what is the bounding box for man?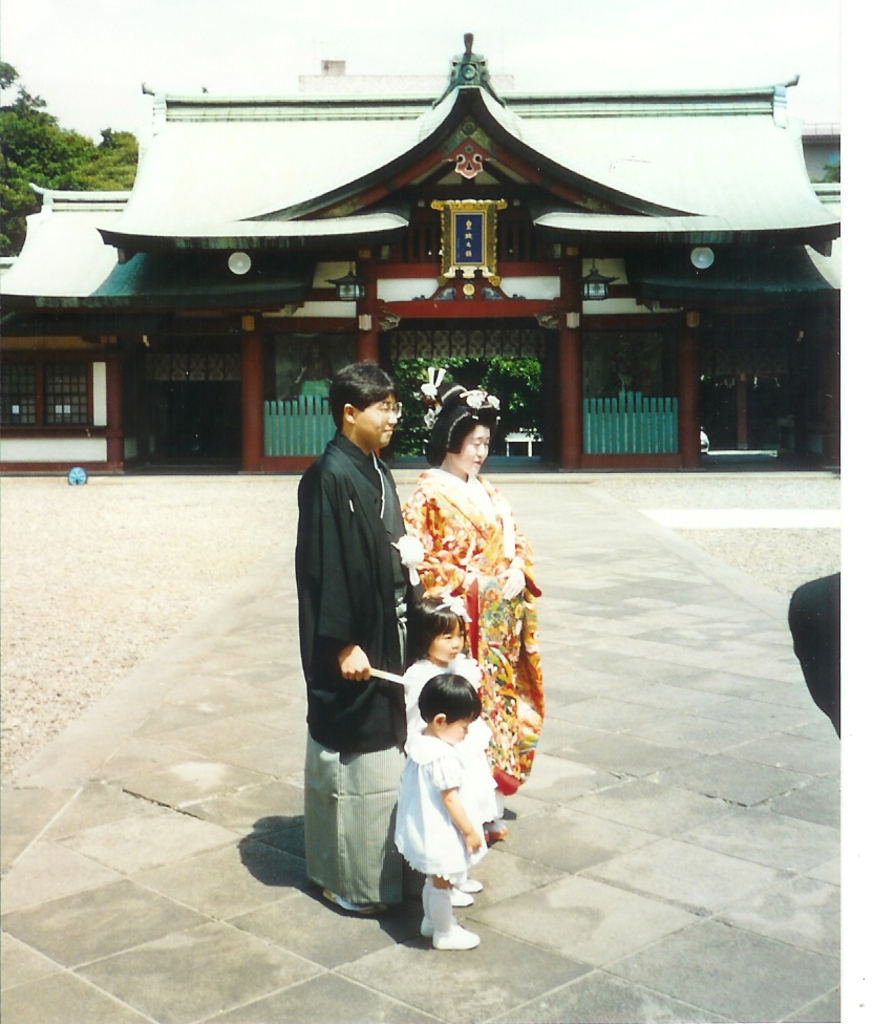
{"left": 281, "top": 324, "right": 433, "bottom": 936}.
